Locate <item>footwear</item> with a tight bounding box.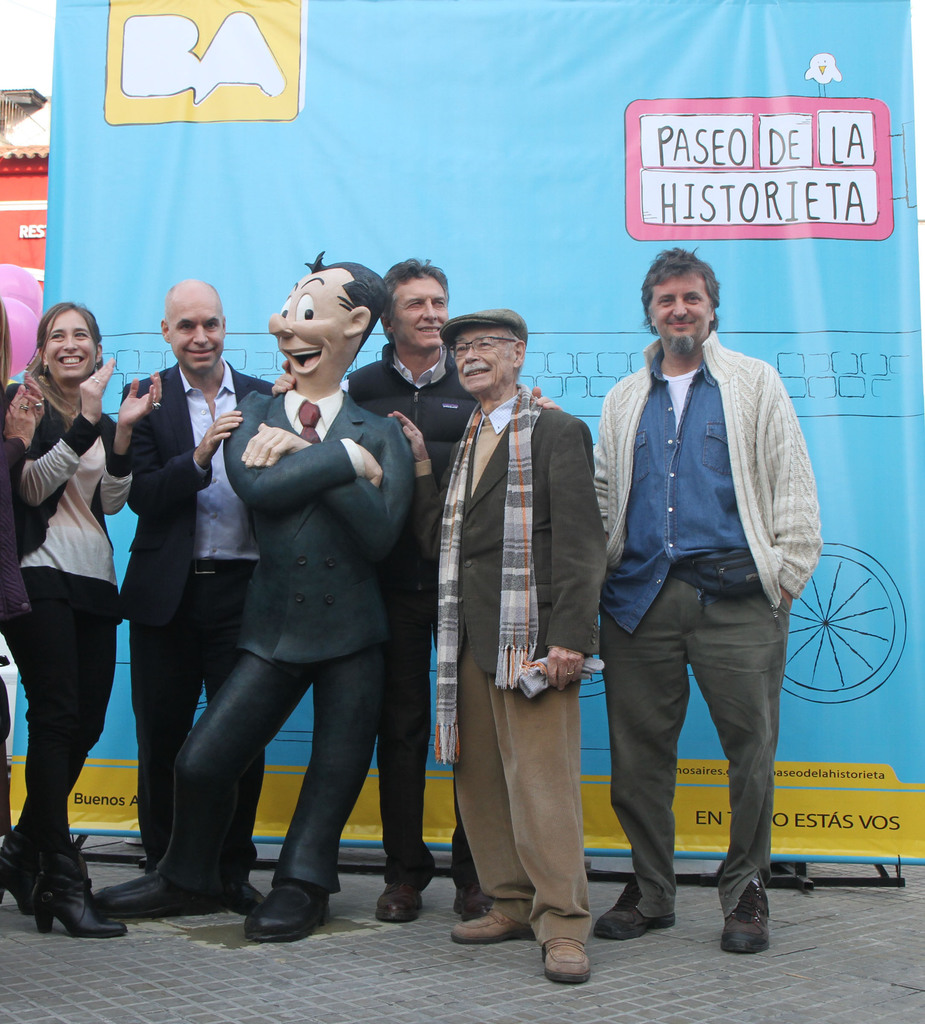
pyautogui.locateOnScreen(247, 851, 329, 956).
